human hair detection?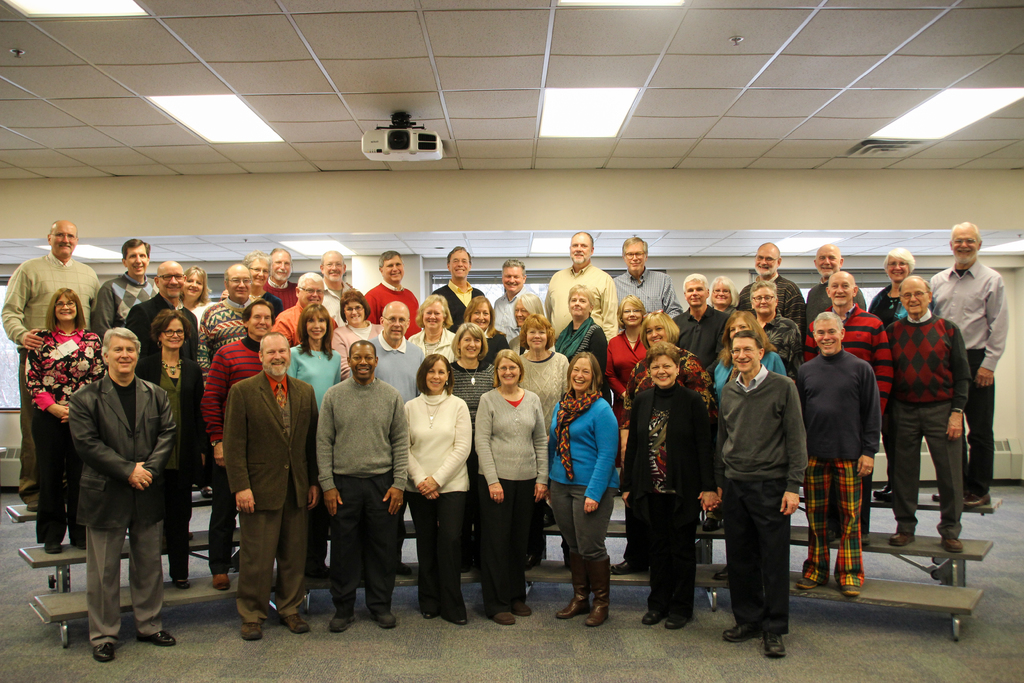
l=378, t=252, r=403, b=269
